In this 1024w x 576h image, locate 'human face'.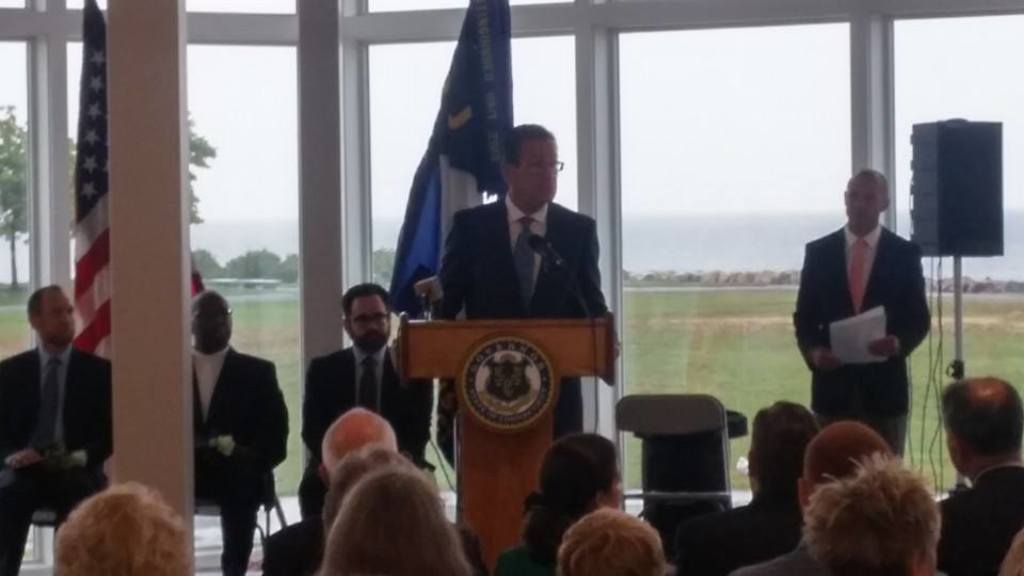
Bounding box: bbox=(191, 298, 239, 356).
